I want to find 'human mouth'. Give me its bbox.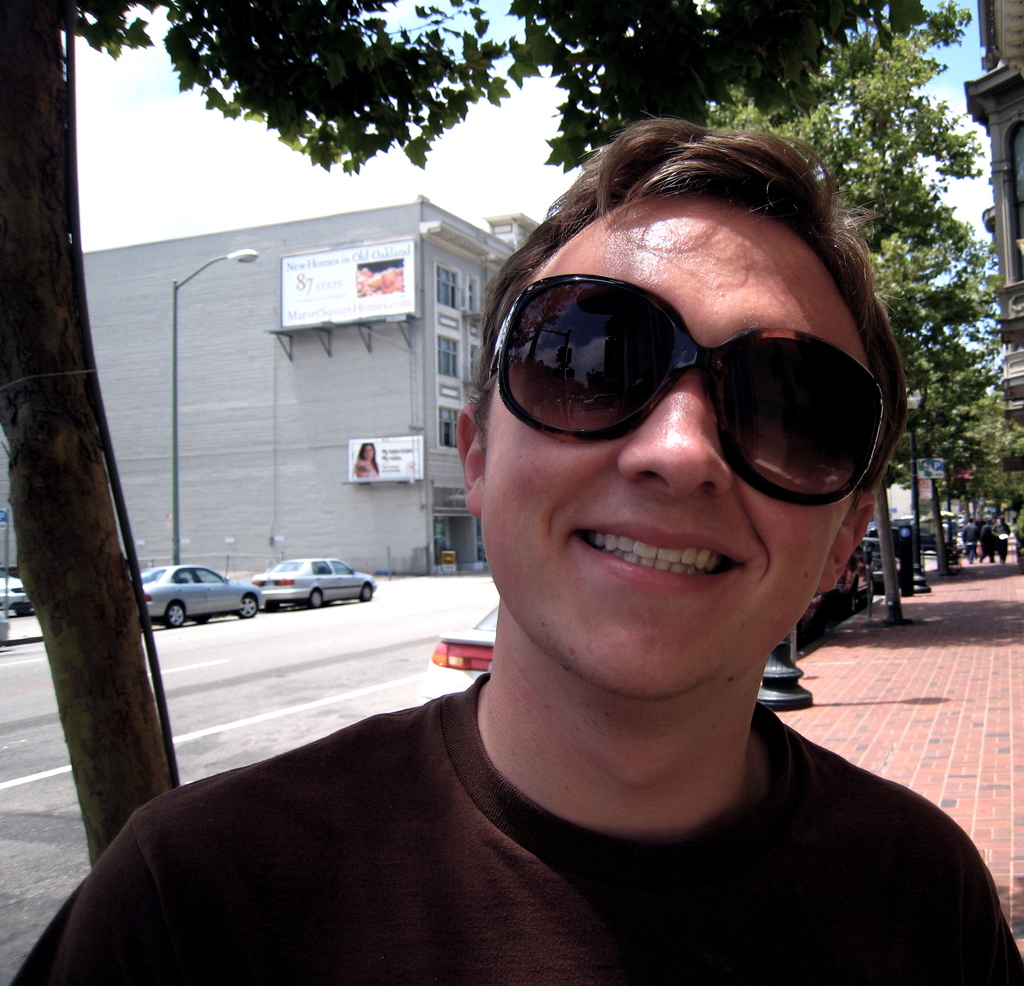
<region>568, 519, 746, 591</region>.
